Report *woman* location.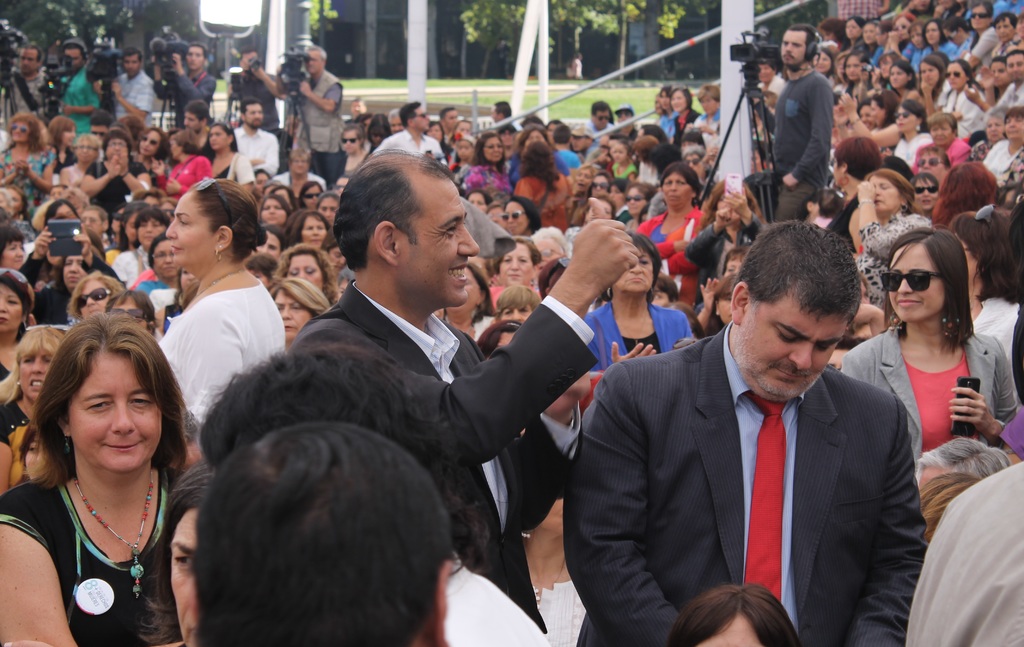
Report: (573, 162, 593, 204).
